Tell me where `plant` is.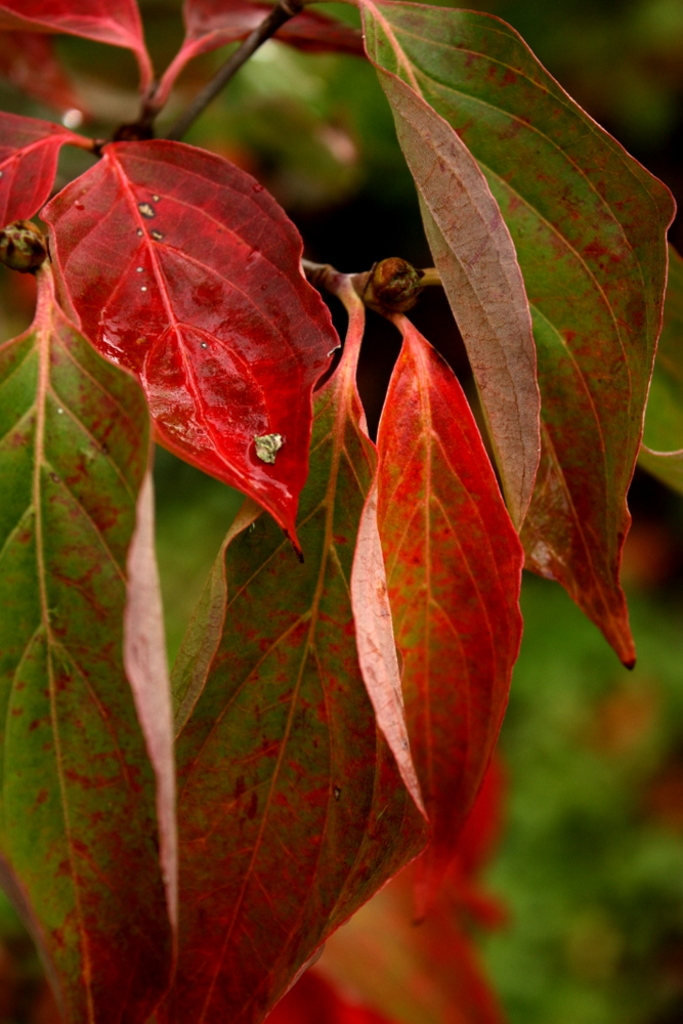
`plant` is at <bbox>479, 568, 682, 1023</bbox>.
